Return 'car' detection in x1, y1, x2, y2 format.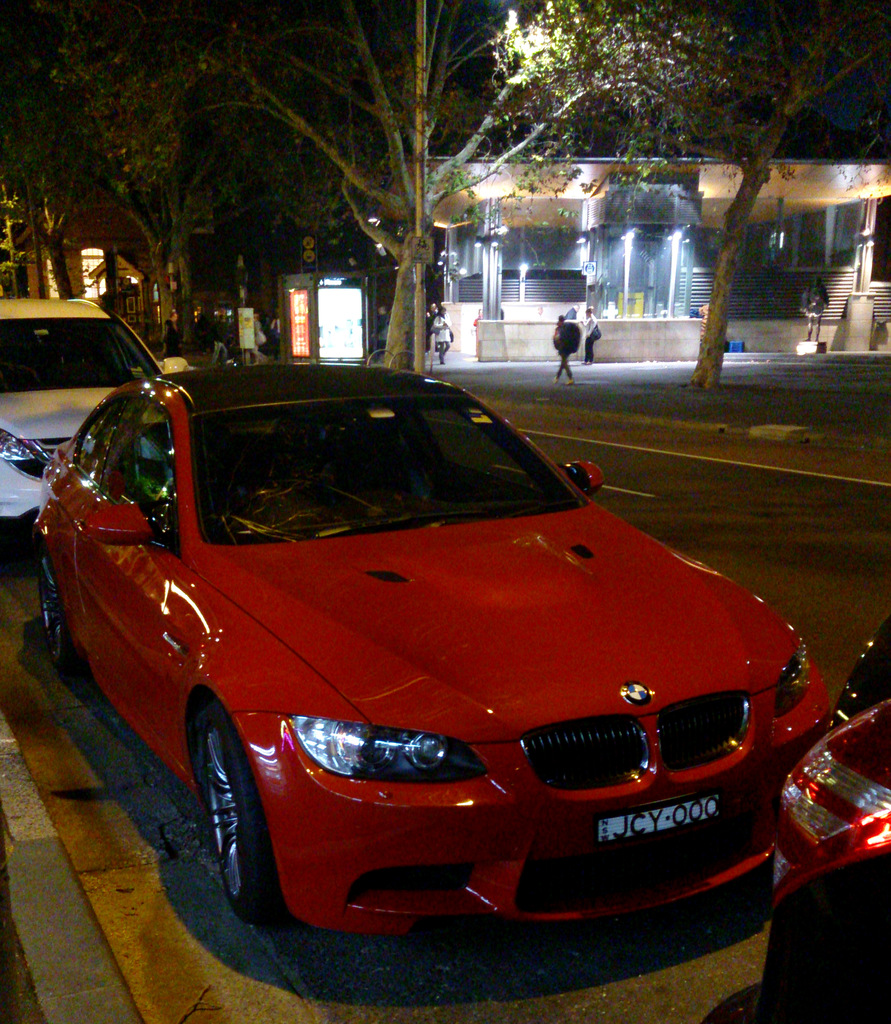
0, 296, 196, 562.
